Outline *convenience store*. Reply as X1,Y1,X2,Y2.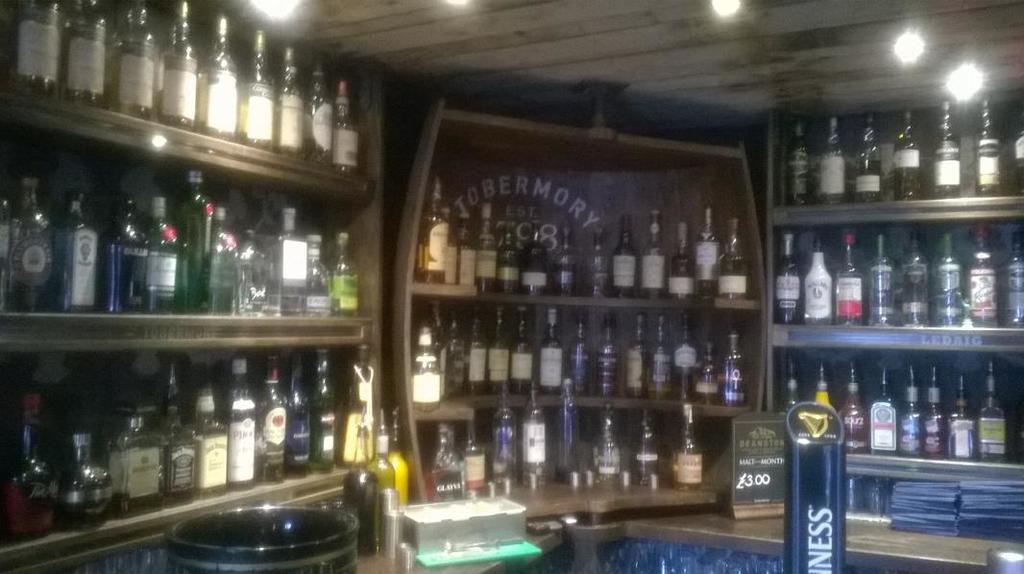
232,2,1023,573.
